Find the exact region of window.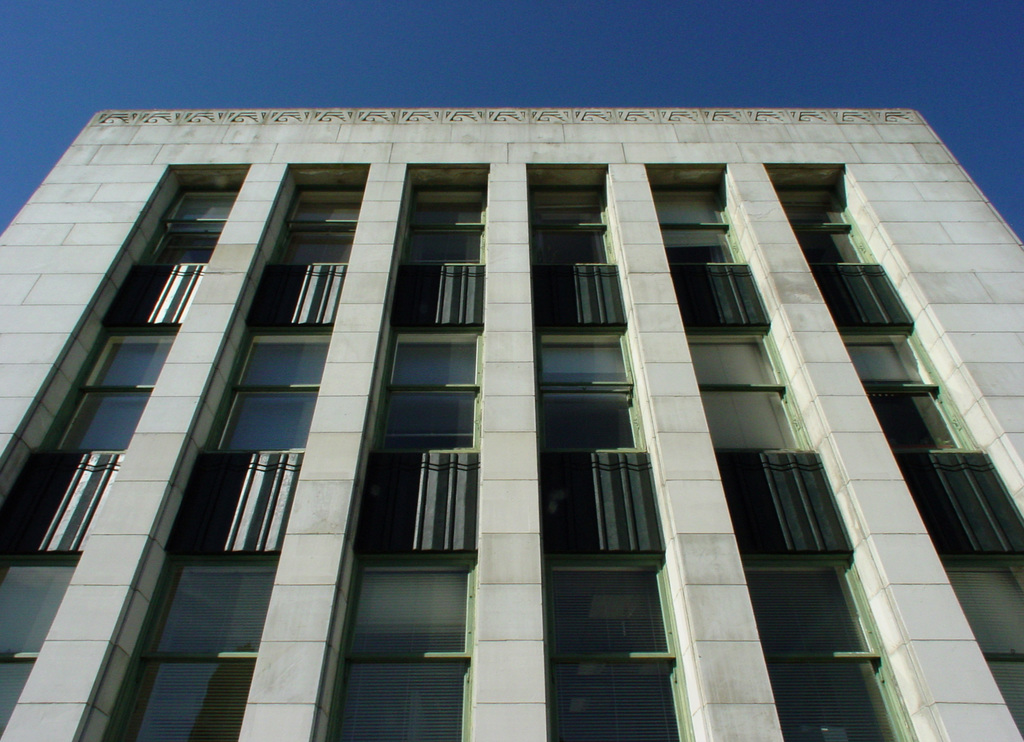
Exact region: pyautogui.locateOnScreen(545, 554, 698, 741).
